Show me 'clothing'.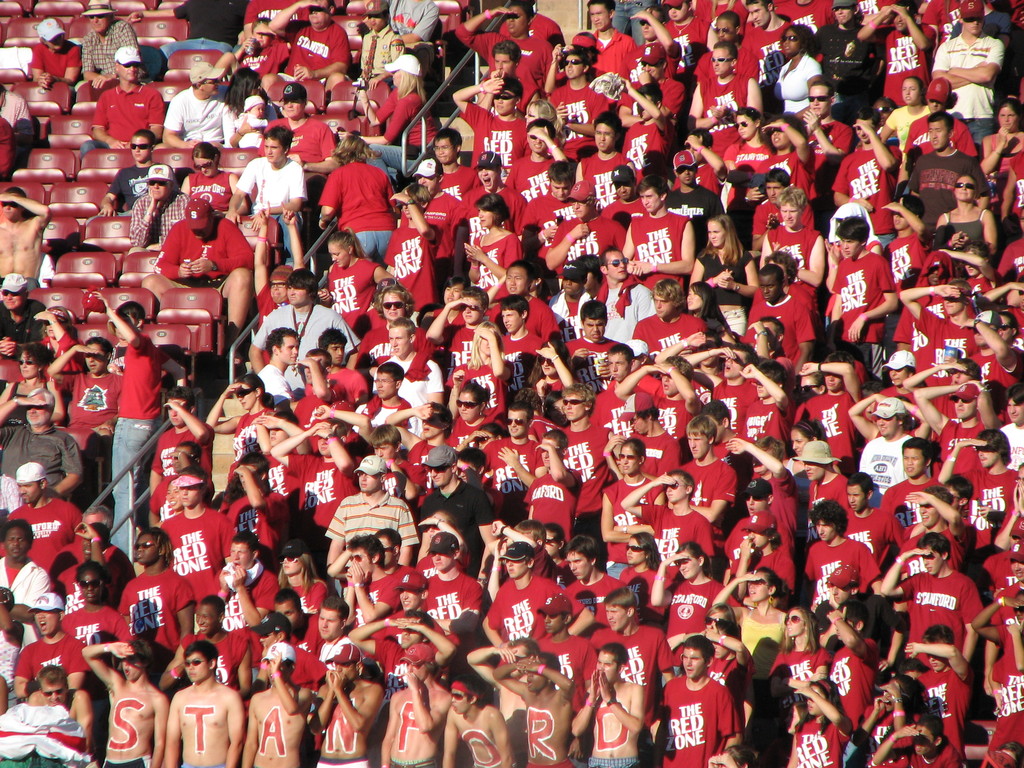
'clothing' is here: x1=237, y1=150, x2=305, y2=262.
